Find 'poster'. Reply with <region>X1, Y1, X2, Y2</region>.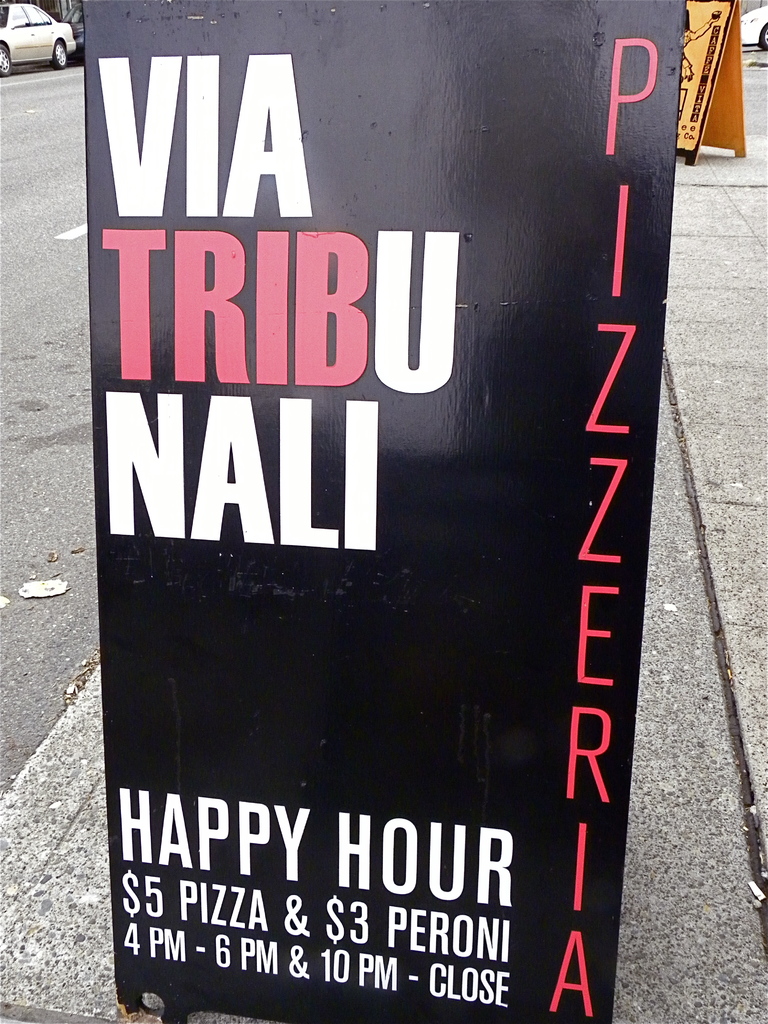
<region>83, 0, 692, 1023</region>.
